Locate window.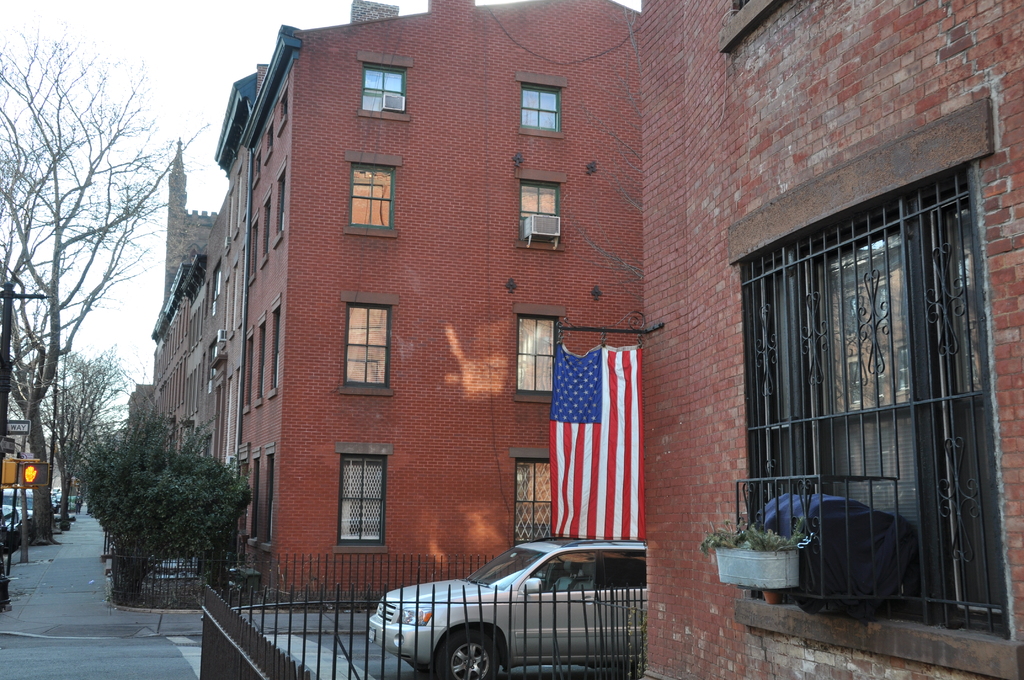
Bounding box: {"x1": 278, "y1": 169, "x2": 286, "y2": 234}.
